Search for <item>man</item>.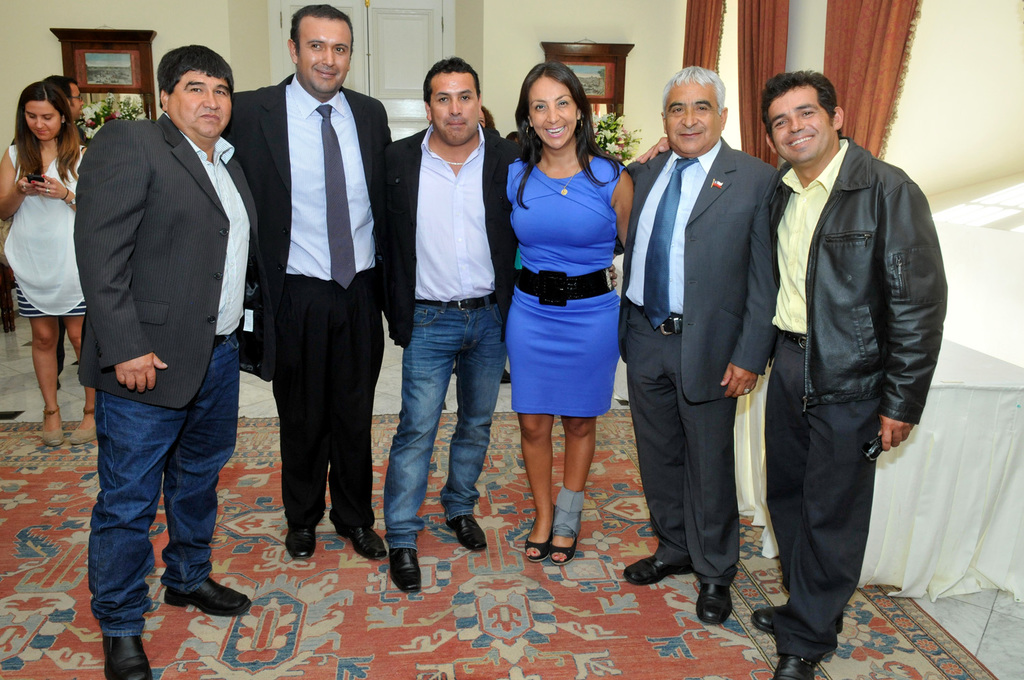
Found at left=758, top=62, right=948, bottom=679.
